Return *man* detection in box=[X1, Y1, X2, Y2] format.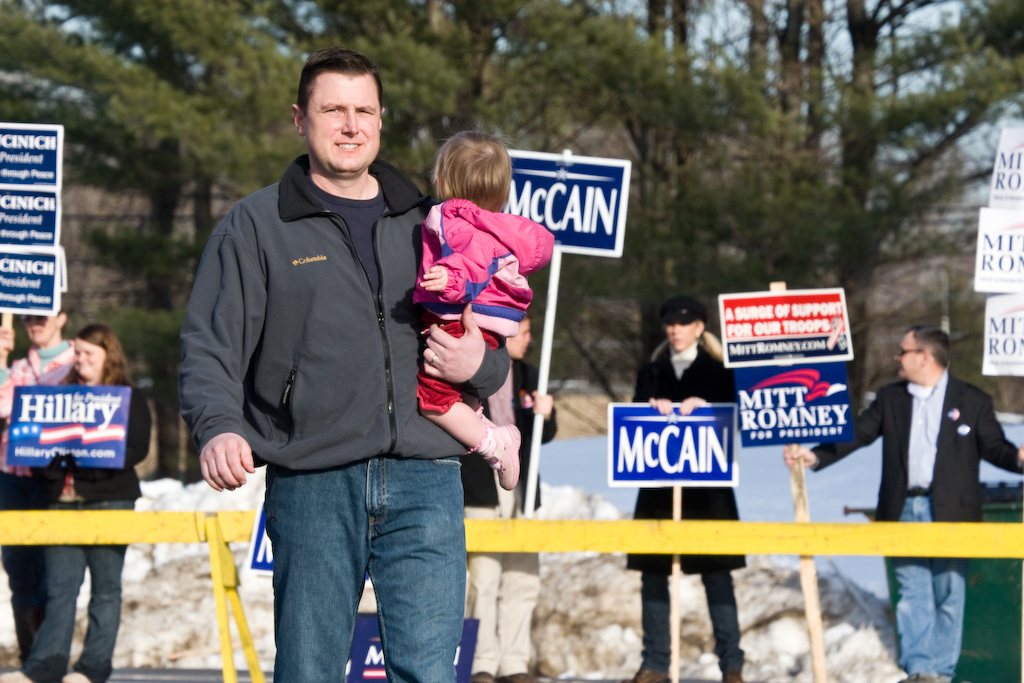
box=[785, 324, 1023, 682].
